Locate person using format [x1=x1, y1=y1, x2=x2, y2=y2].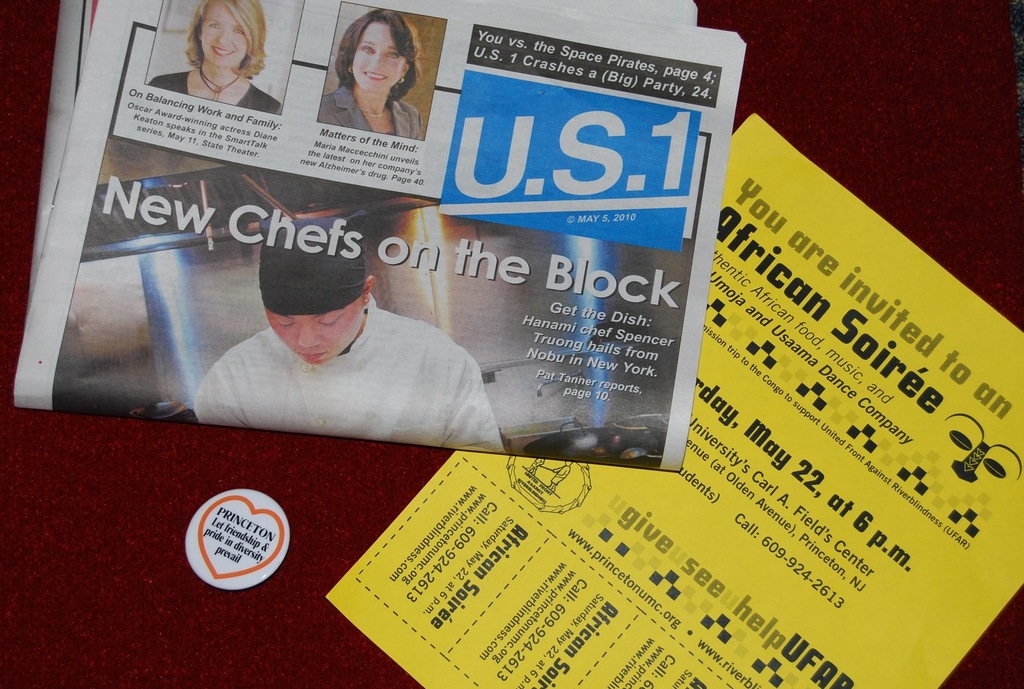
[x1=195, y1=218, x2=508, y2=453].
